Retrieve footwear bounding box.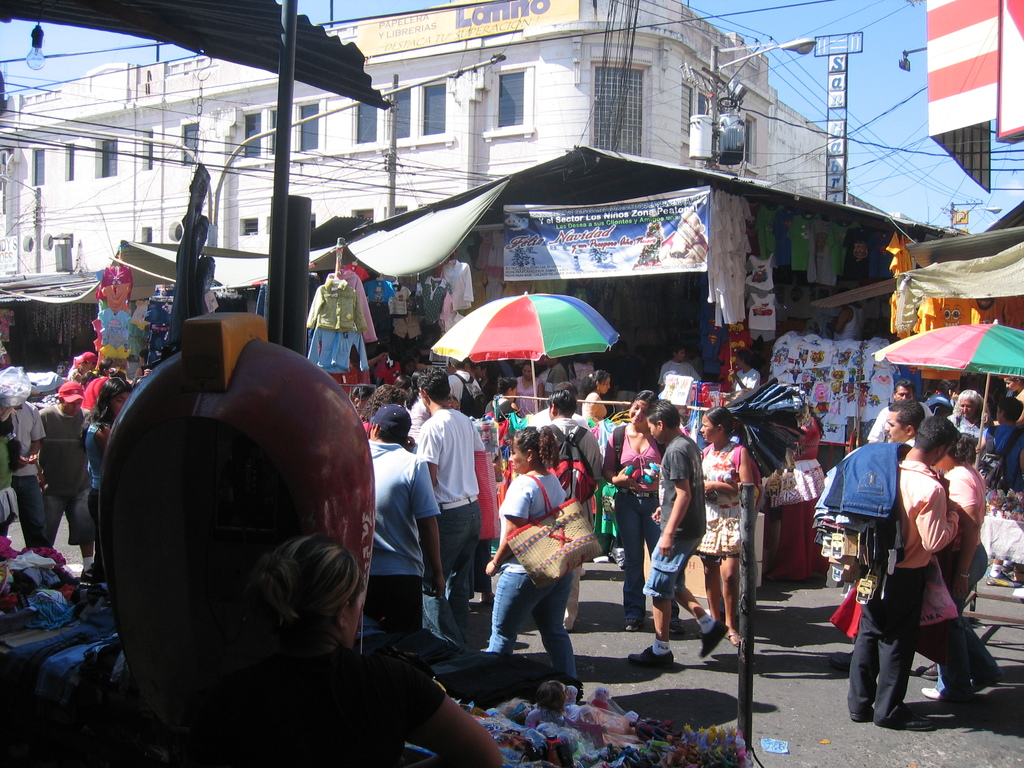
Bounding box: region(972, 680, 996, 695).
